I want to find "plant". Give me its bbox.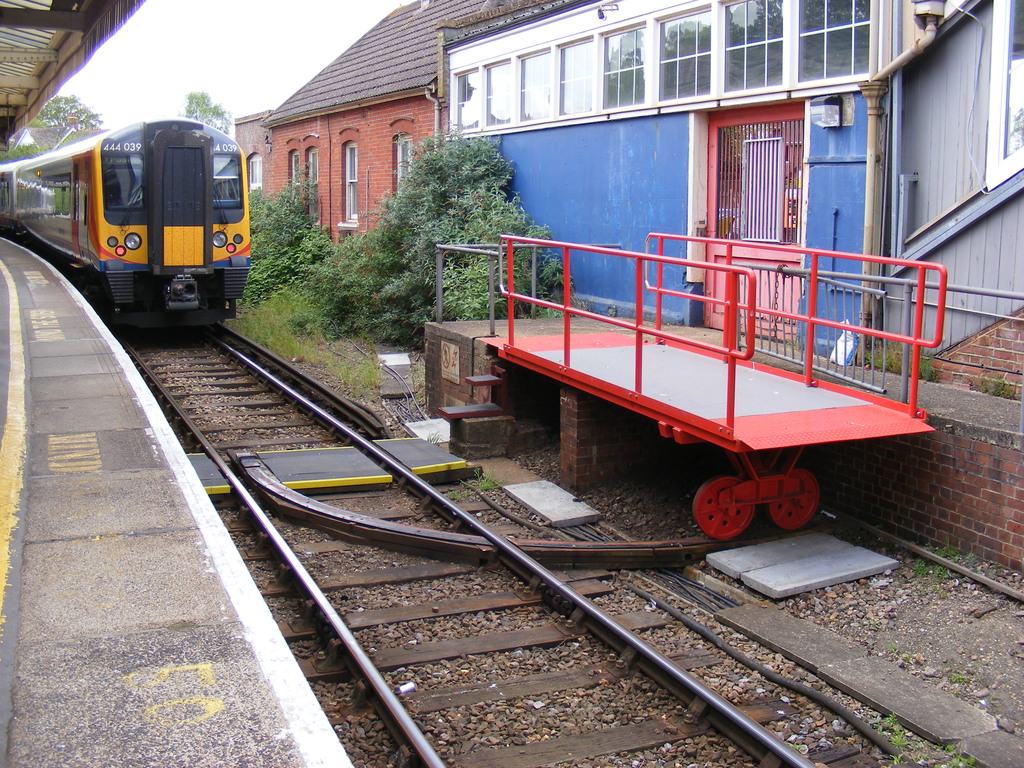
988 561 1002 573.
